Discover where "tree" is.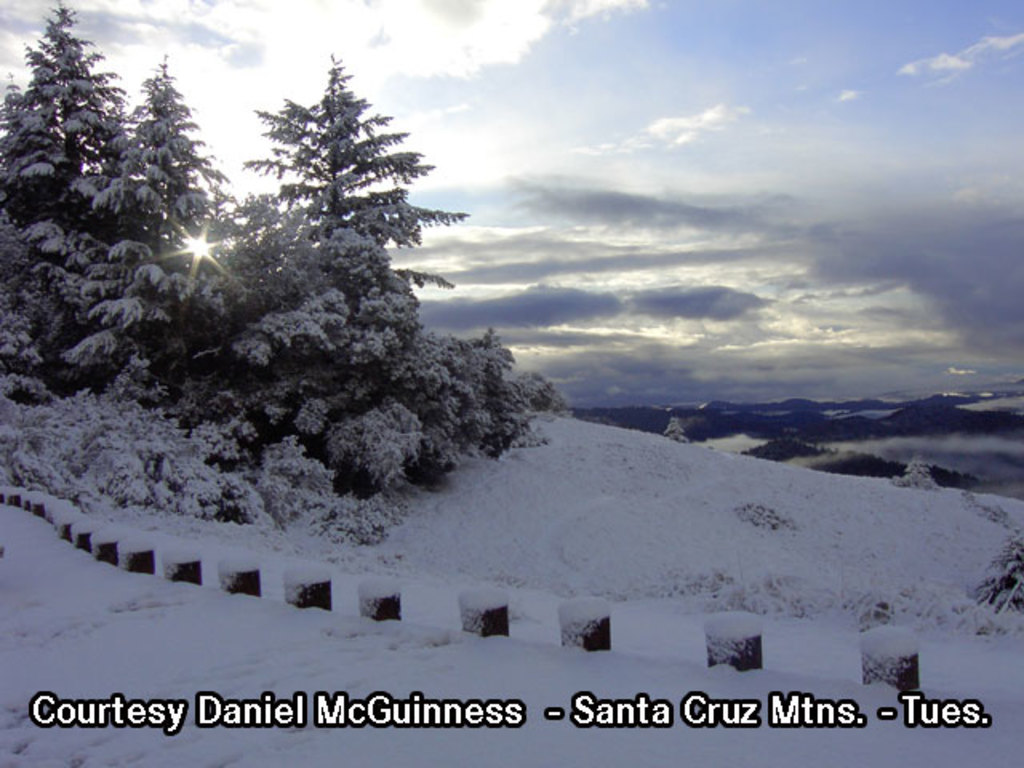
Discovered at 211:61:509:514.
